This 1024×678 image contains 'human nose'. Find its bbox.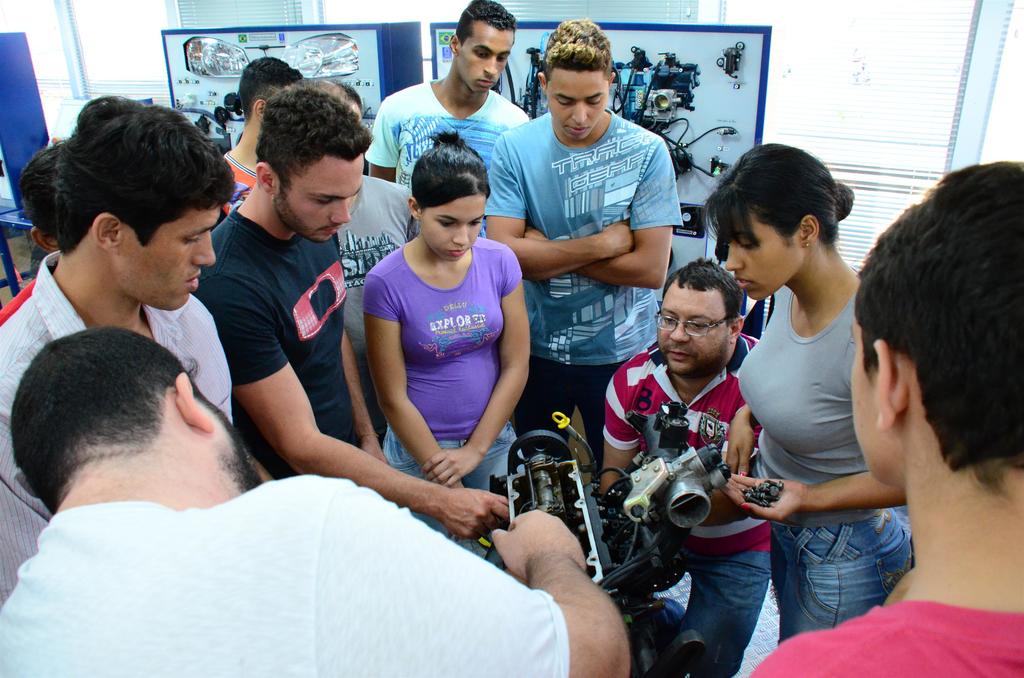
x1=724 y1=245 x2=742 y2=272.
